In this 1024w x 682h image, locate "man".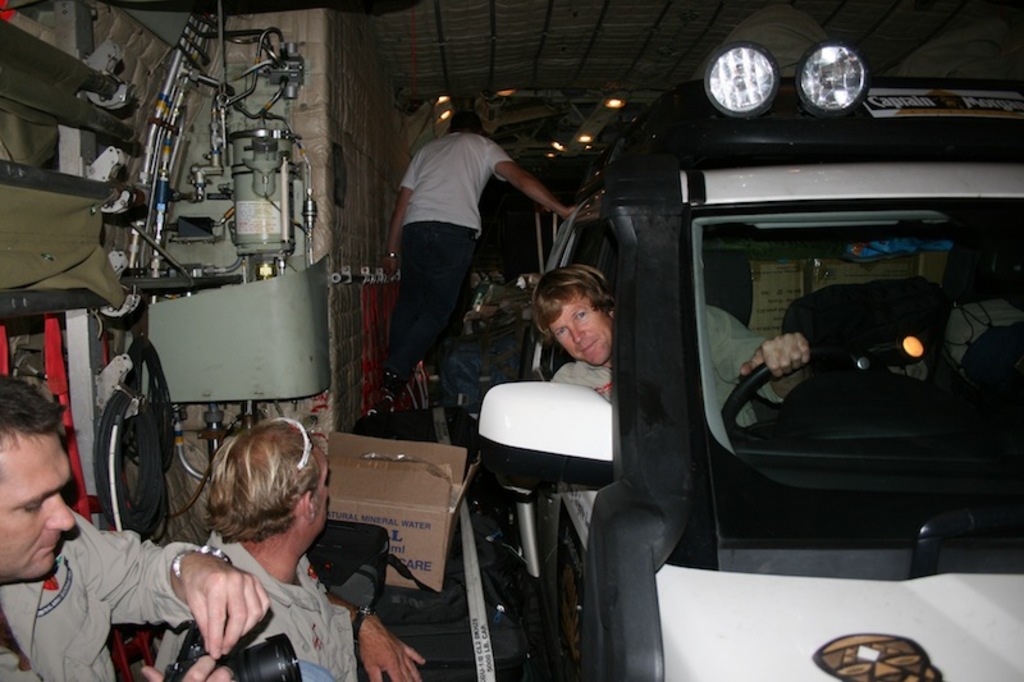
Bounding box: (525,261,831,447).
